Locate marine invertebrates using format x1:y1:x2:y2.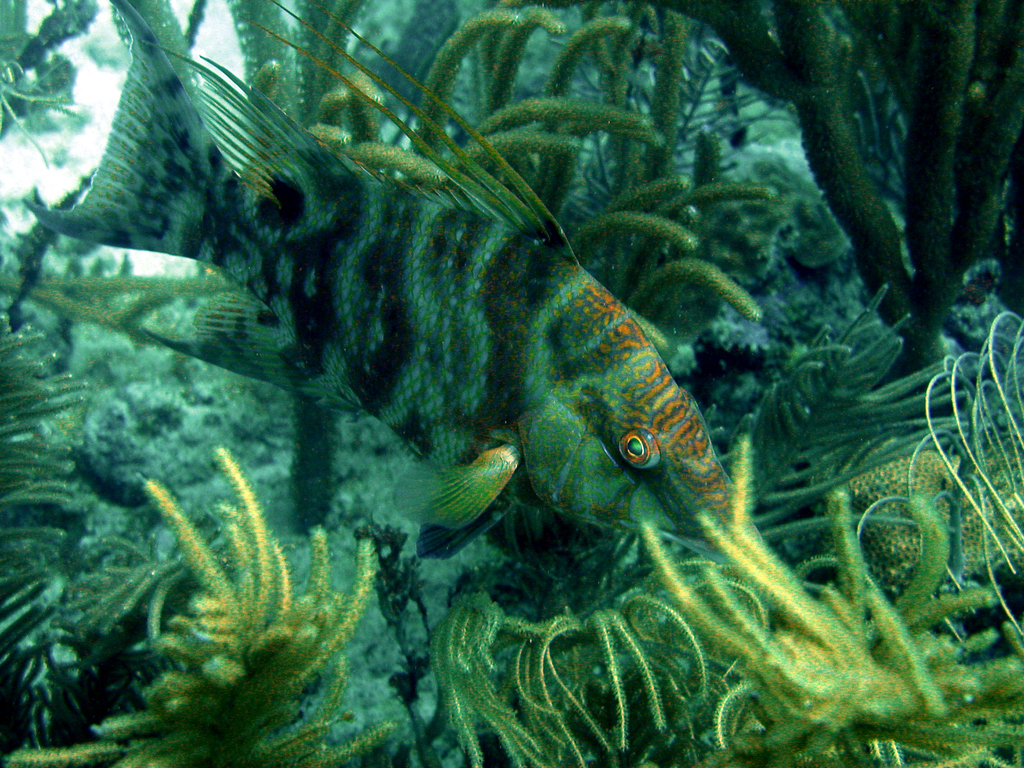
1:0:123:248.
